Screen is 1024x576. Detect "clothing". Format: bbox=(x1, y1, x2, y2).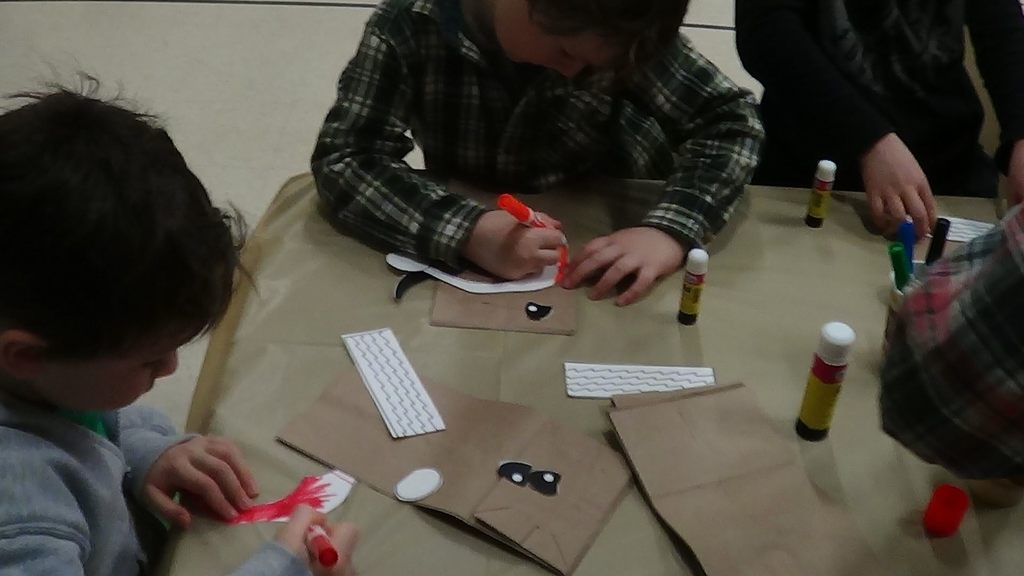
bbox=(0, 378, 207, 575).
